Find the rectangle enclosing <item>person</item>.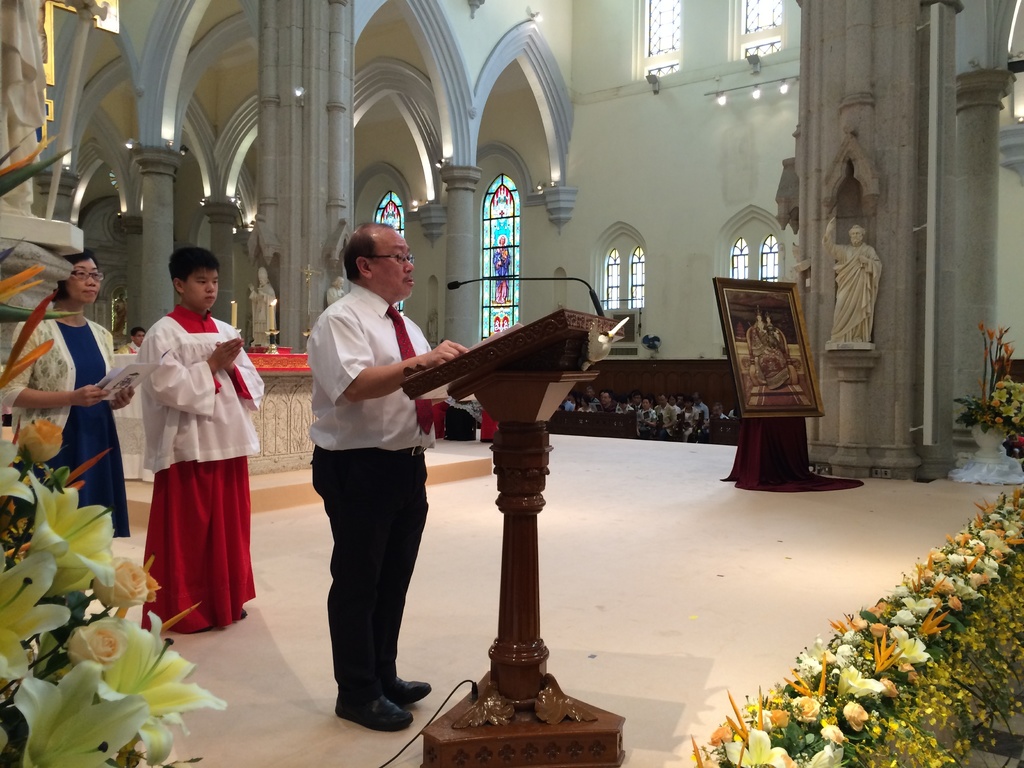
detection(296, 200, 447, 744).
